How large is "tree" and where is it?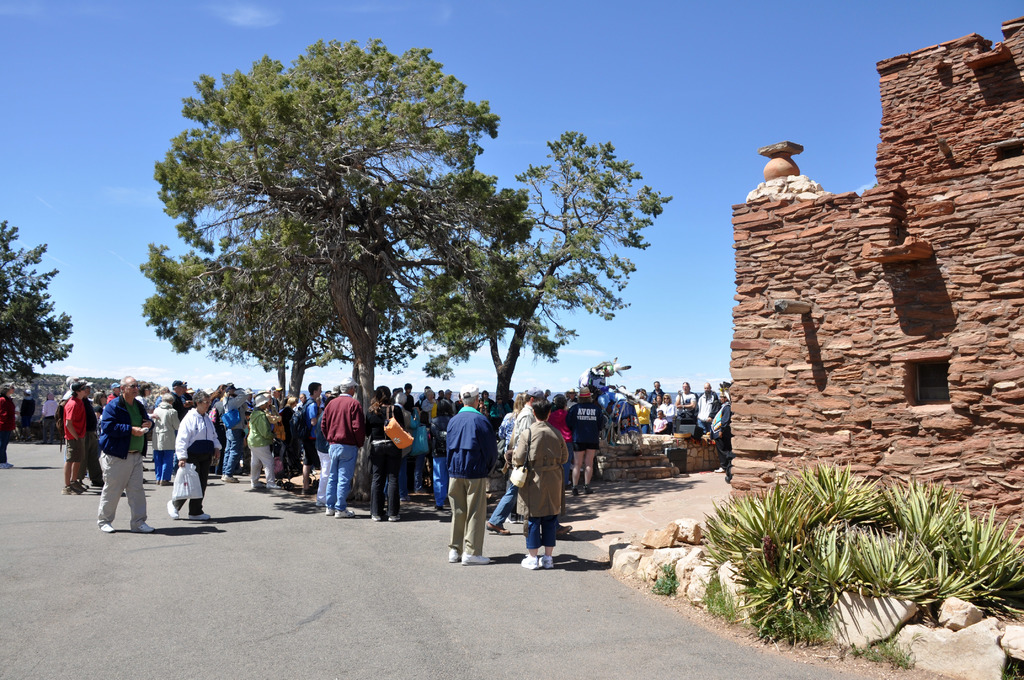
Bounding box: <box>0,212,73,394</box>.
